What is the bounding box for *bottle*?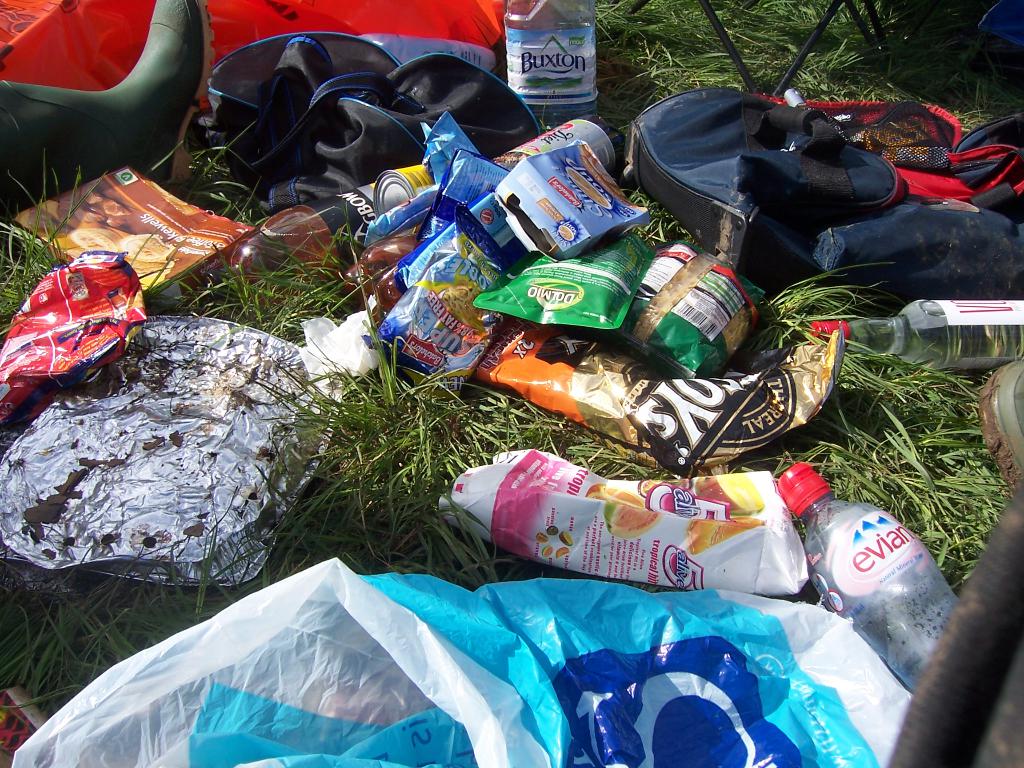
detection(498, 0, 606, 122).
